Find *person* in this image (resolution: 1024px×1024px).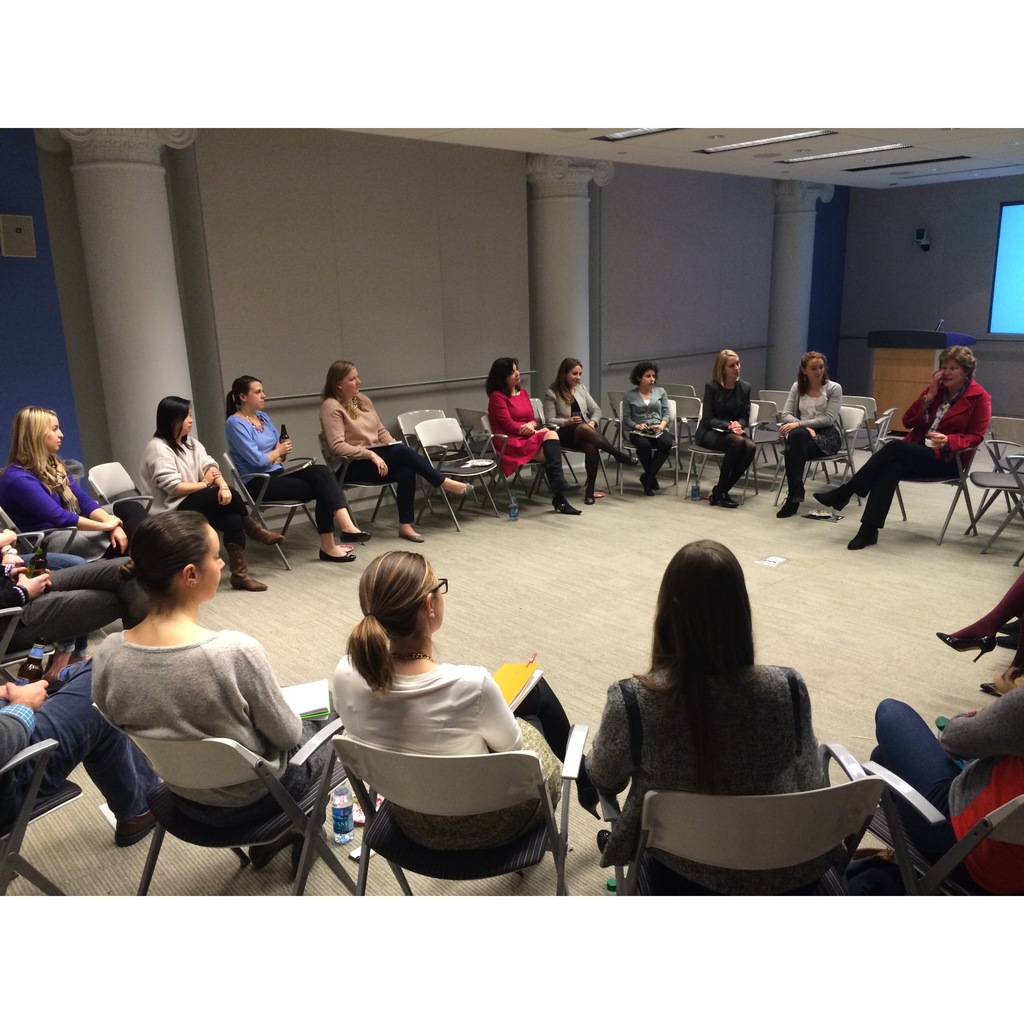
(488, 348, 574, 517).
